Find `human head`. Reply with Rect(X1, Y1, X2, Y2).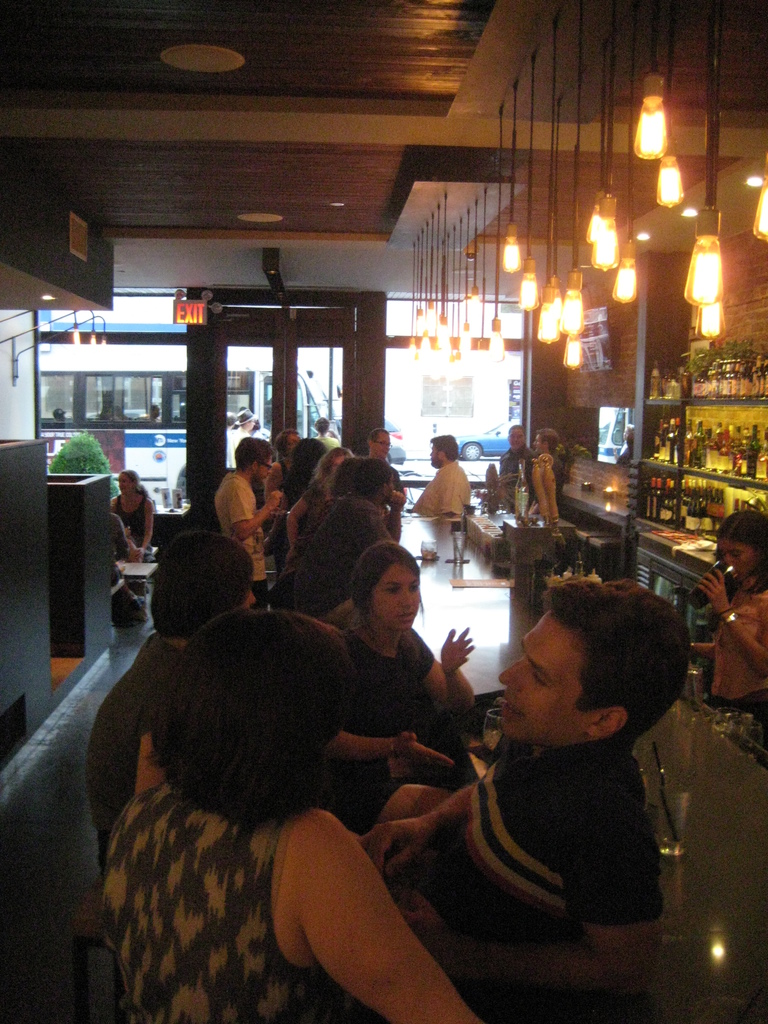
Rect(431, 433, 461, 470).
